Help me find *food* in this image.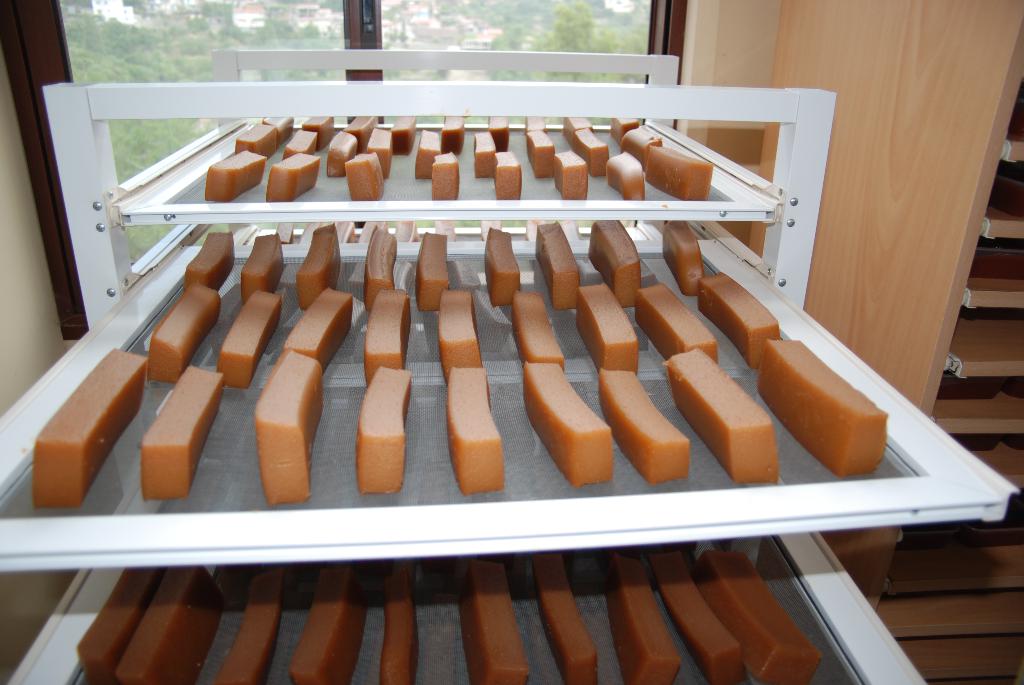
Found it: Rect(143, 362, 223, 494).
